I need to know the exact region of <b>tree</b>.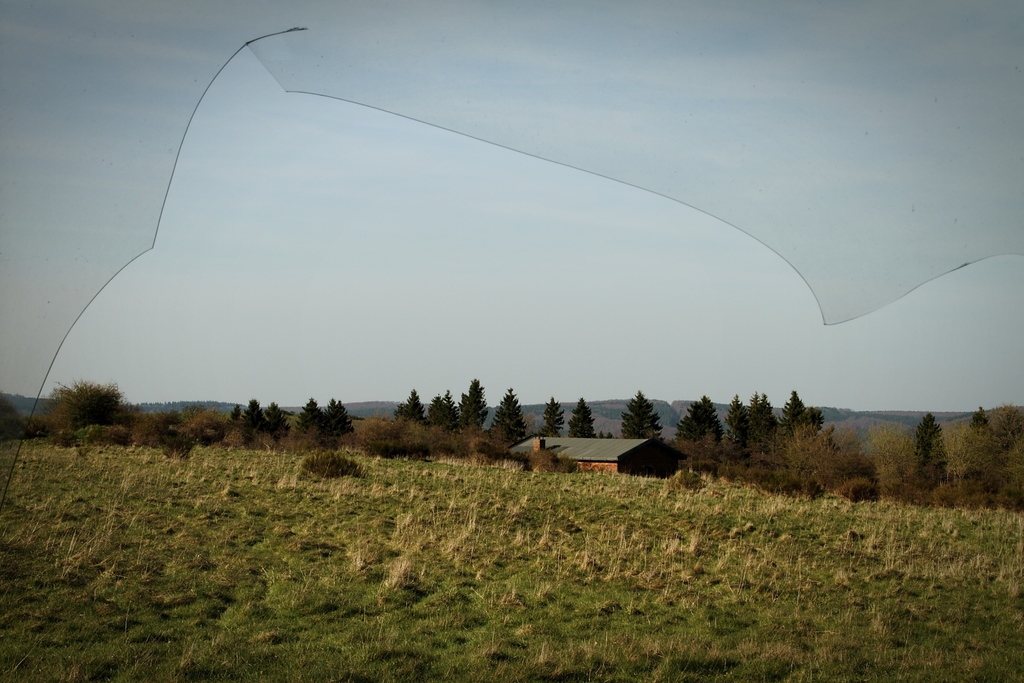
Region: (728,390,746,434).
